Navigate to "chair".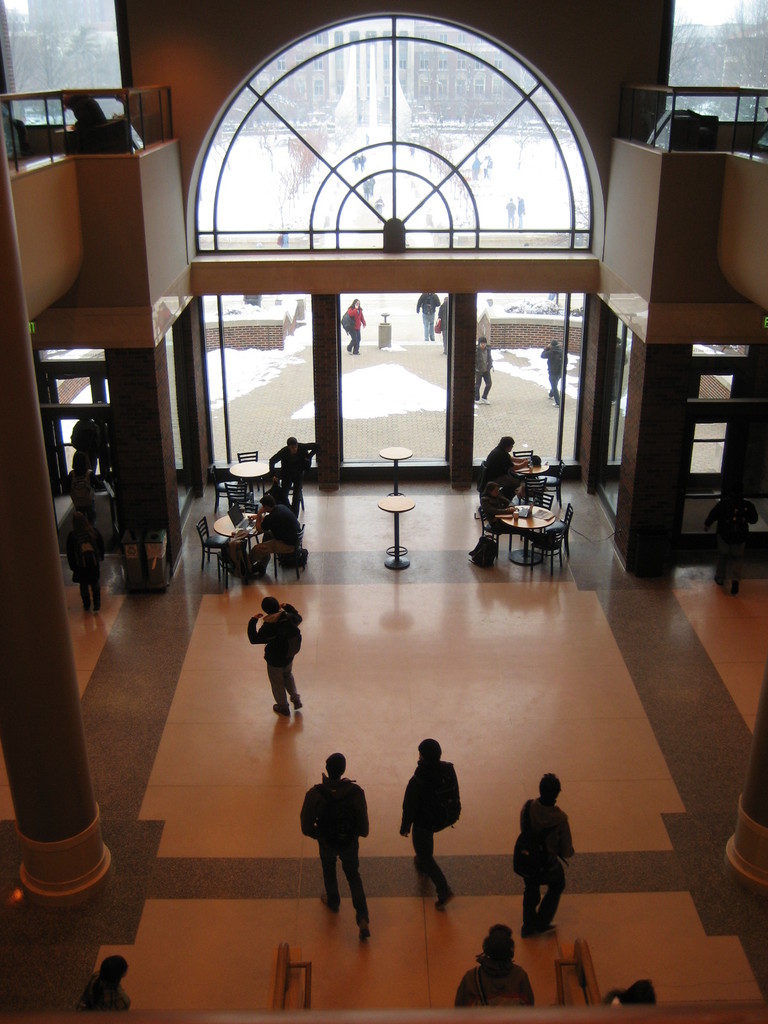
Navigation target: region(238, 449, 261, 490).
